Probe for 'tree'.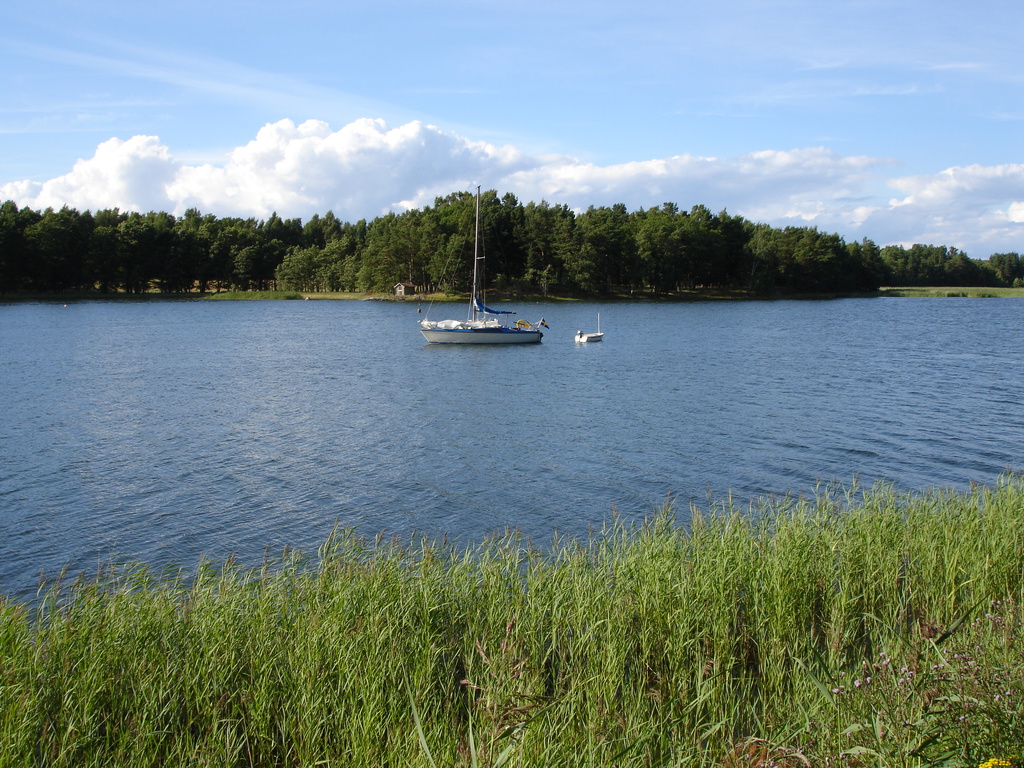
Probe result: [x1=986, y1=247, x2=1023, y2=288].
